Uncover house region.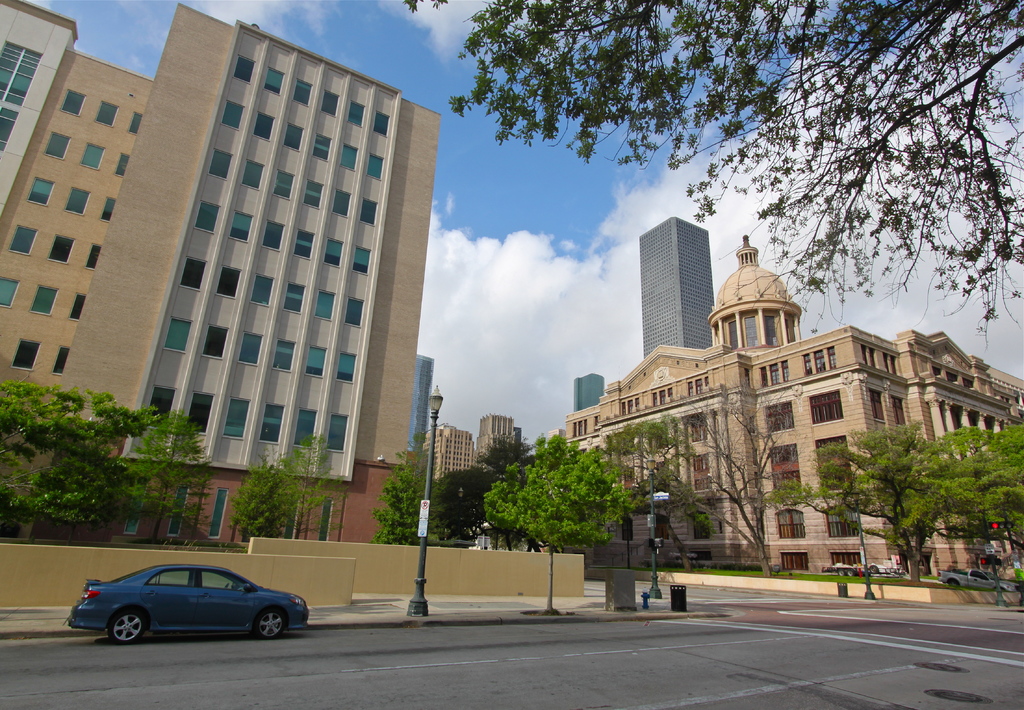
Uncovered: l=1, t=48, r=152, b=435.
